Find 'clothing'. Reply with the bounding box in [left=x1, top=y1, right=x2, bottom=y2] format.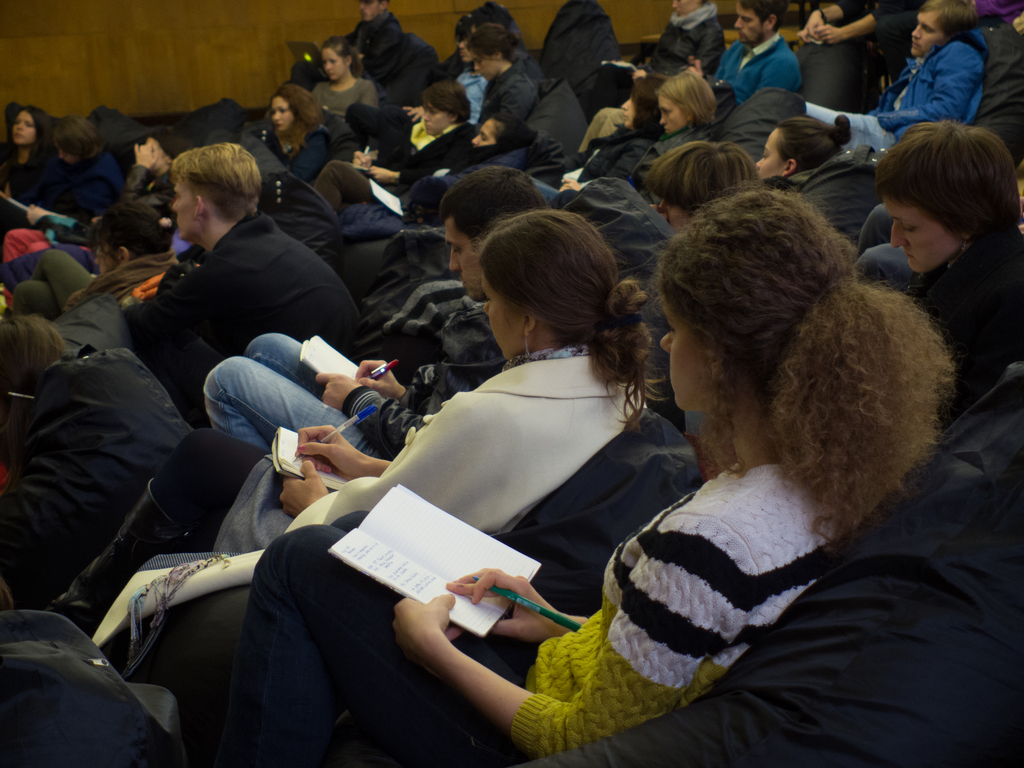
[left=218, top=463, right=834, bottom=764].
